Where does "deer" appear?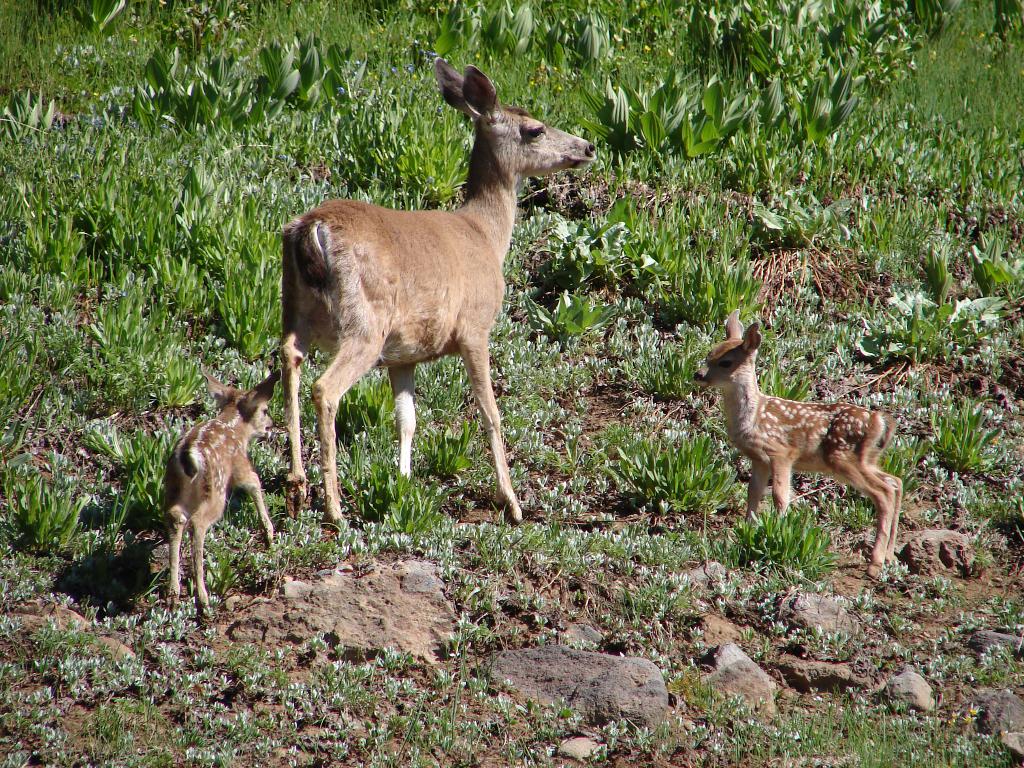
Appears at 693 308 899 580.
